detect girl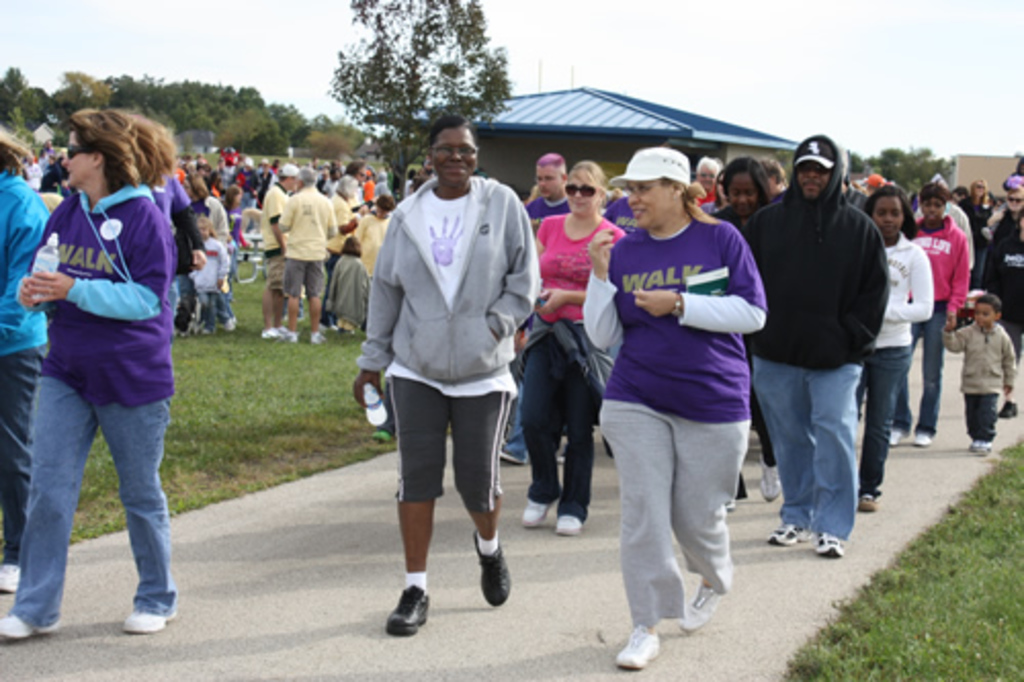
crop(23, 102, 172, 623)
